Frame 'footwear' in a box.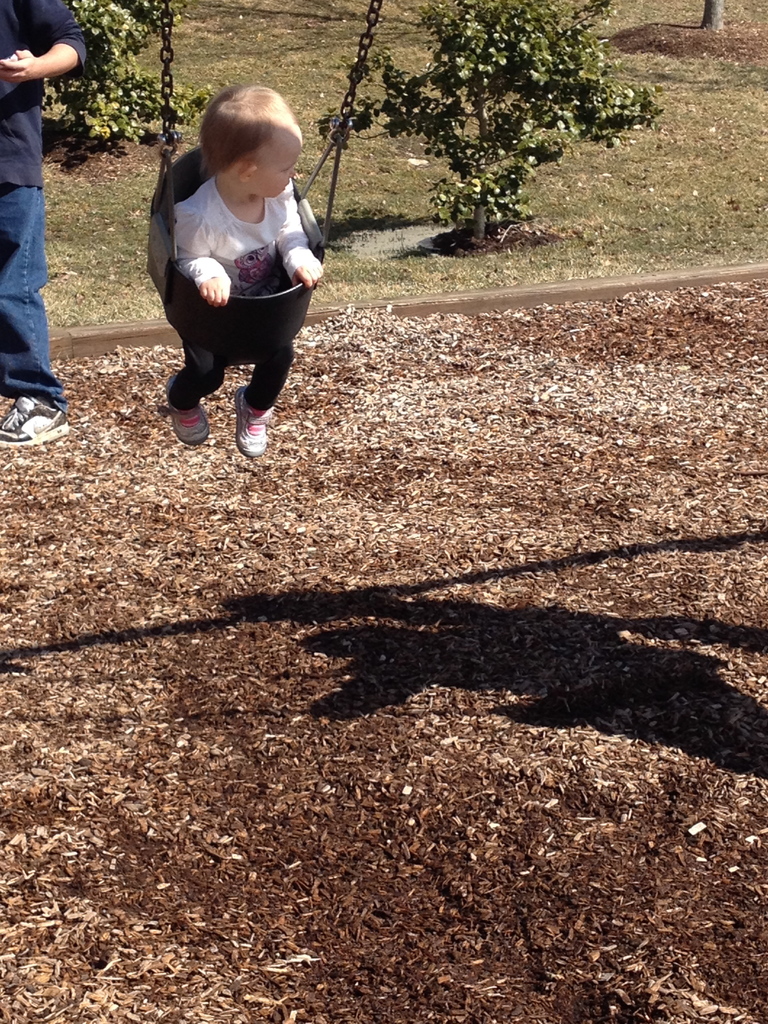
detection(0, 395, 70, 436).
